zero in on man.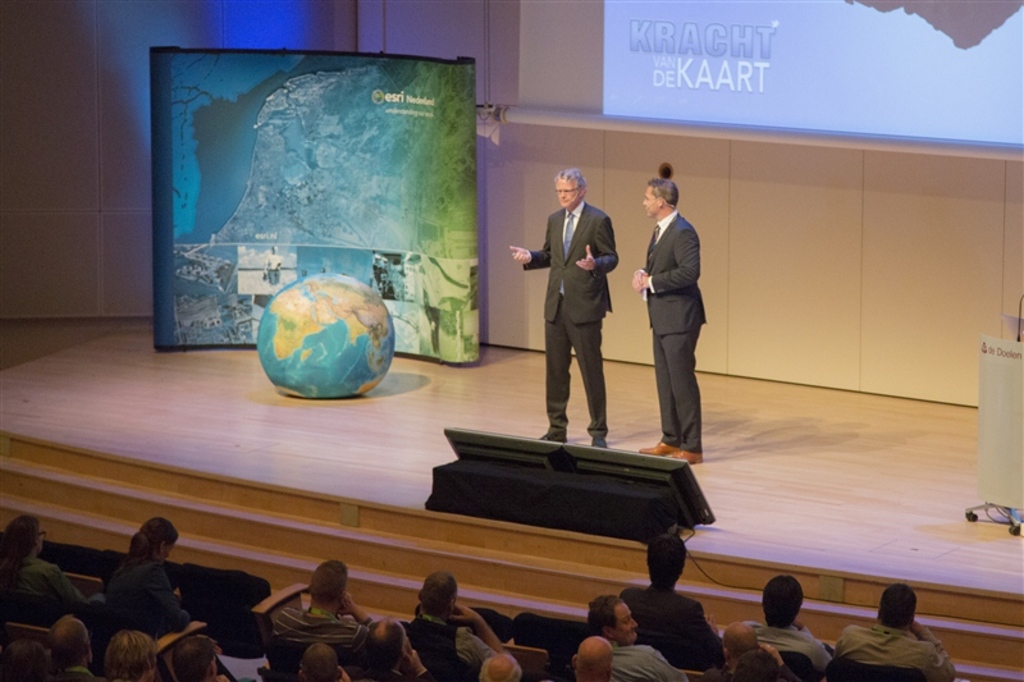
Zeroed in: locate(833, 586, 960, 681).
